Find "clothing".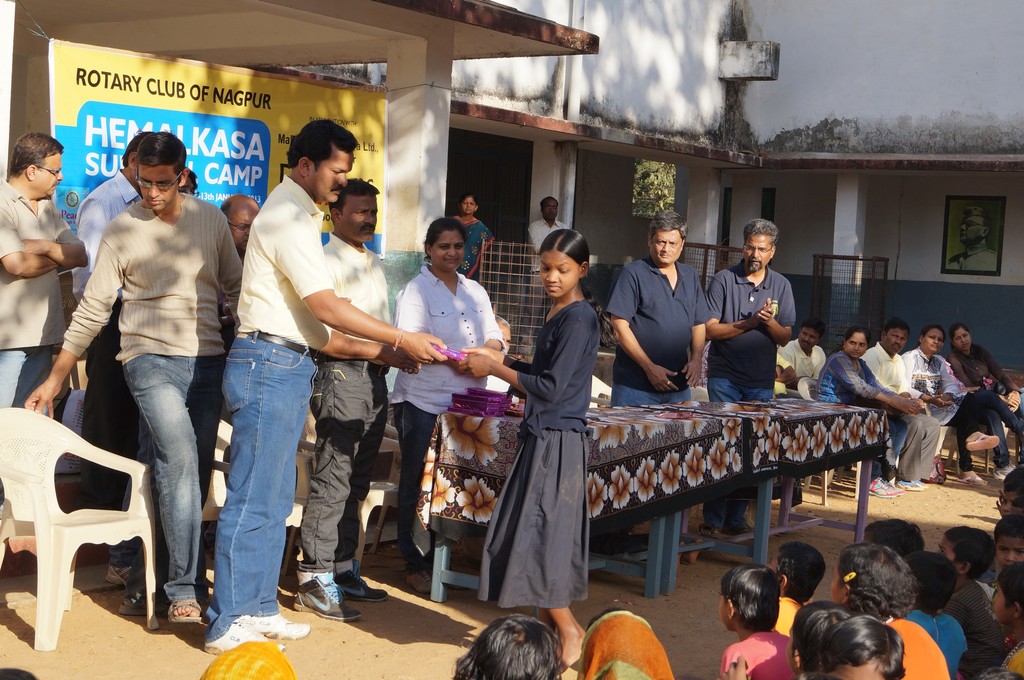
<region>952, 343, 1023, 434</region>.
